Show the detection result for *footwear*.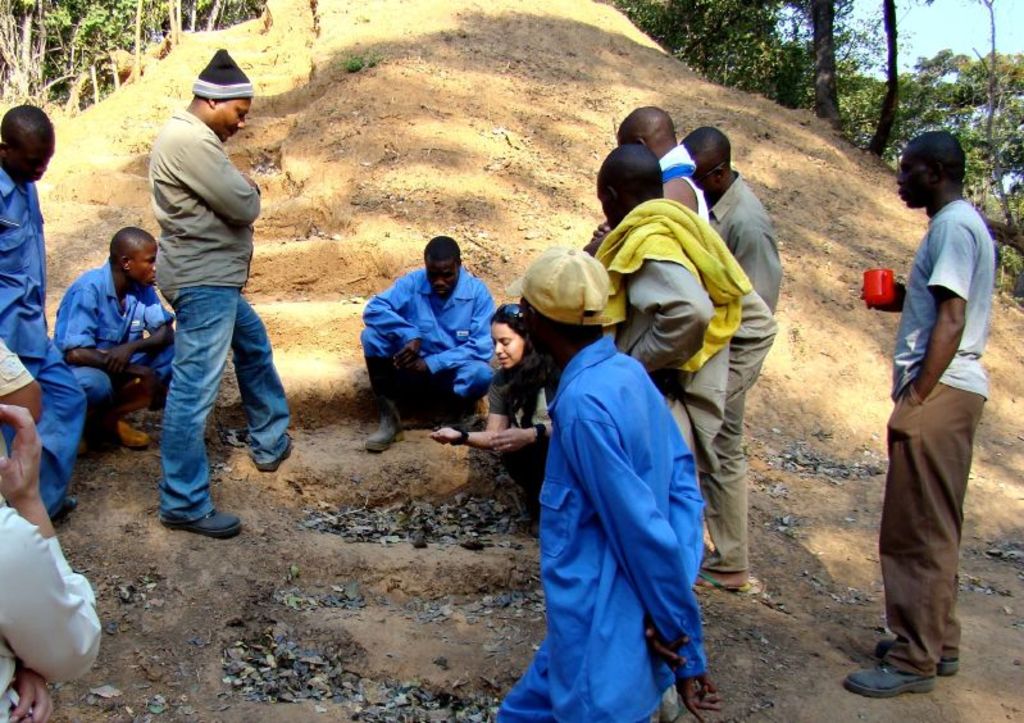
692/572/750/594.
